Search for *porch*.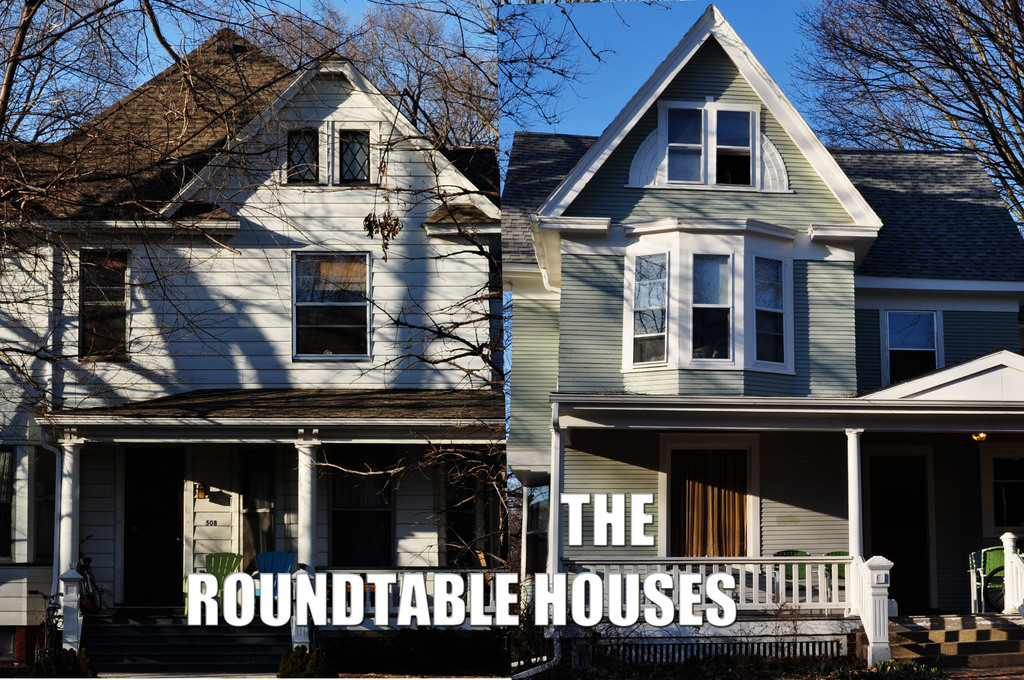
Found at x1=544 y1=581 x2=858 y2=655.
